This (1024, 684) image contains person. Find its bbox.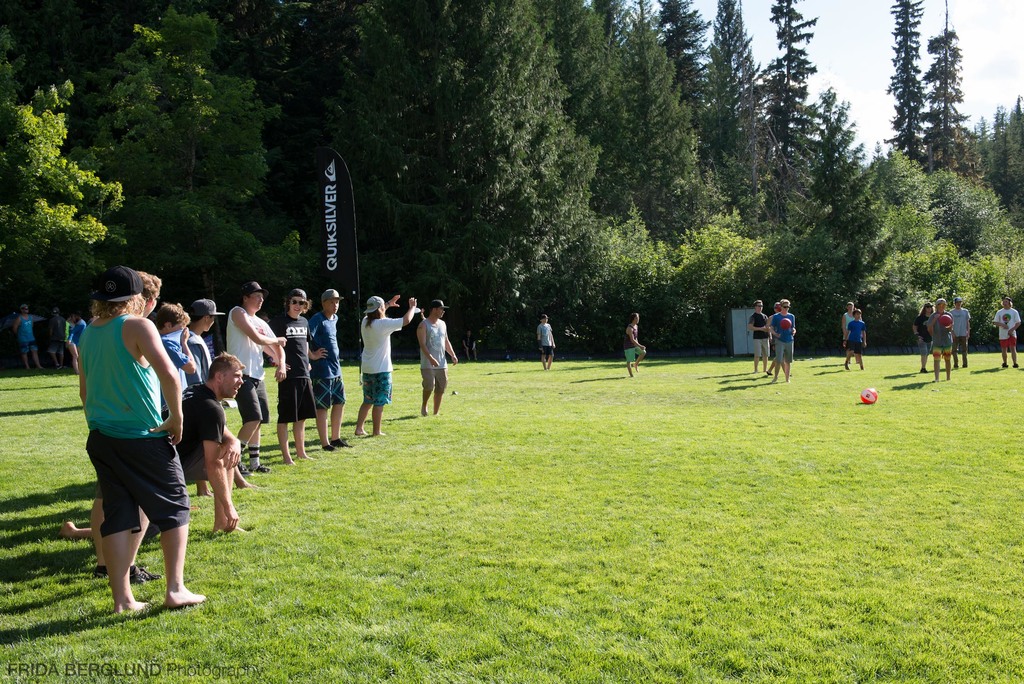
{"left": 844, "top": 304, "right": 868, "bottom": 367}.
